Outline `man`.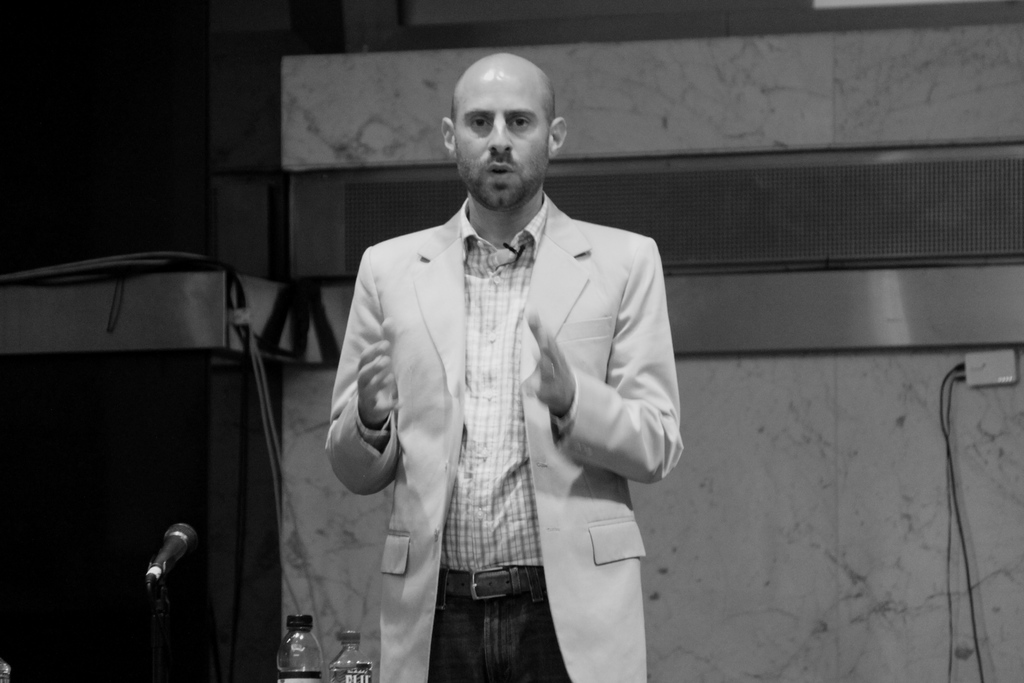
Outline: 317:45:685:682.
